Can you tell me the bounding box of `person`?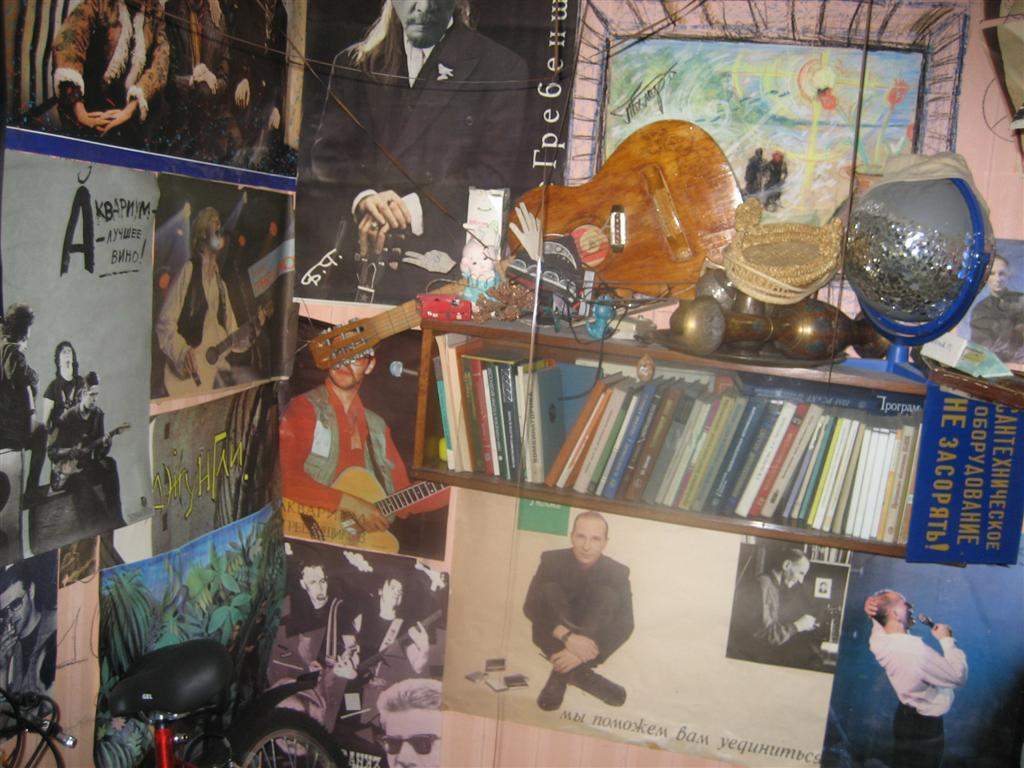
bbox=(303, 0, 523, 299).
